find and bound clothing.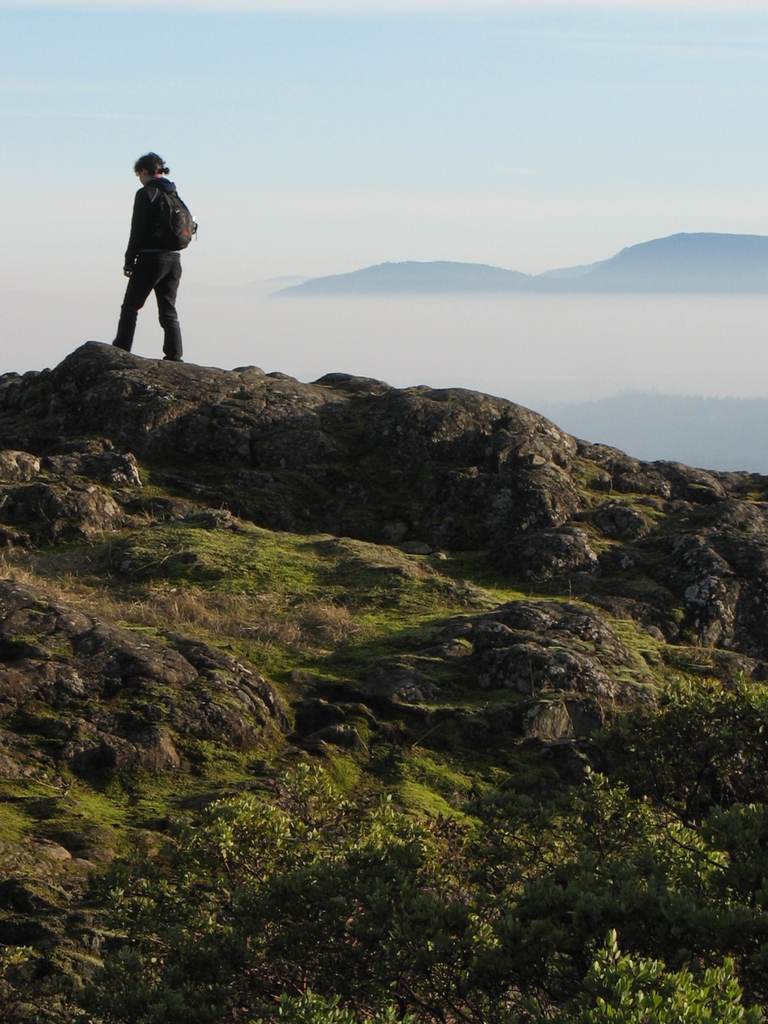
Bound: Rect(97, 131, 190, 345).
